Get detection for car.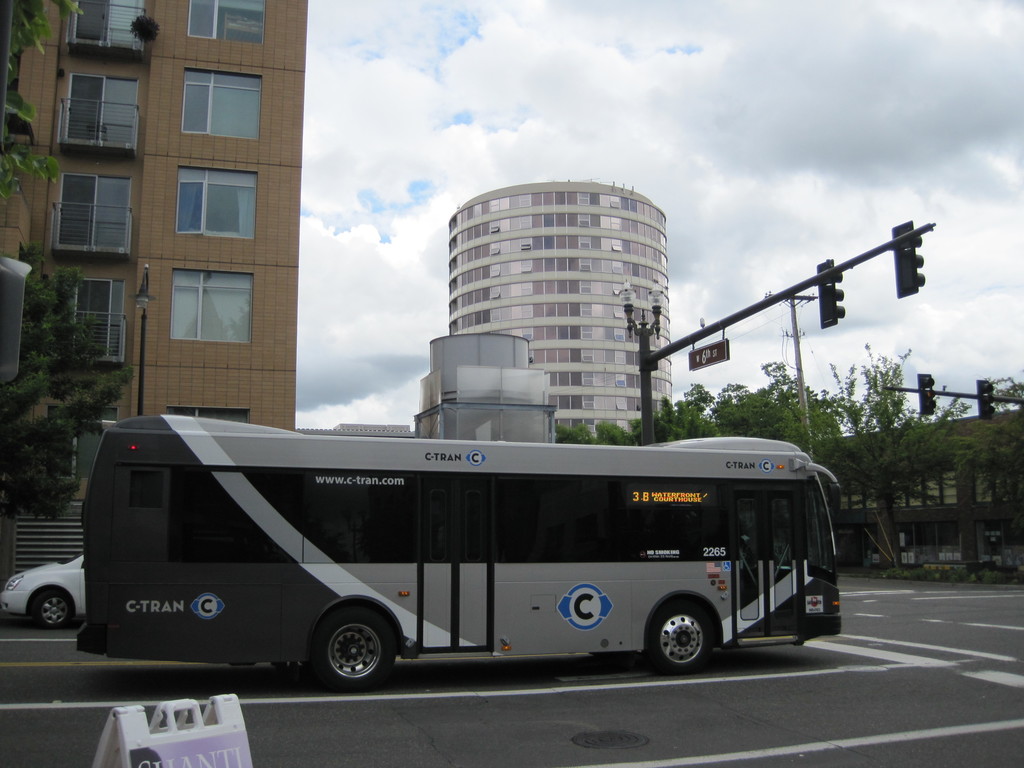
Detection: <bbox>0, 554, 87, 630</bbox>.
